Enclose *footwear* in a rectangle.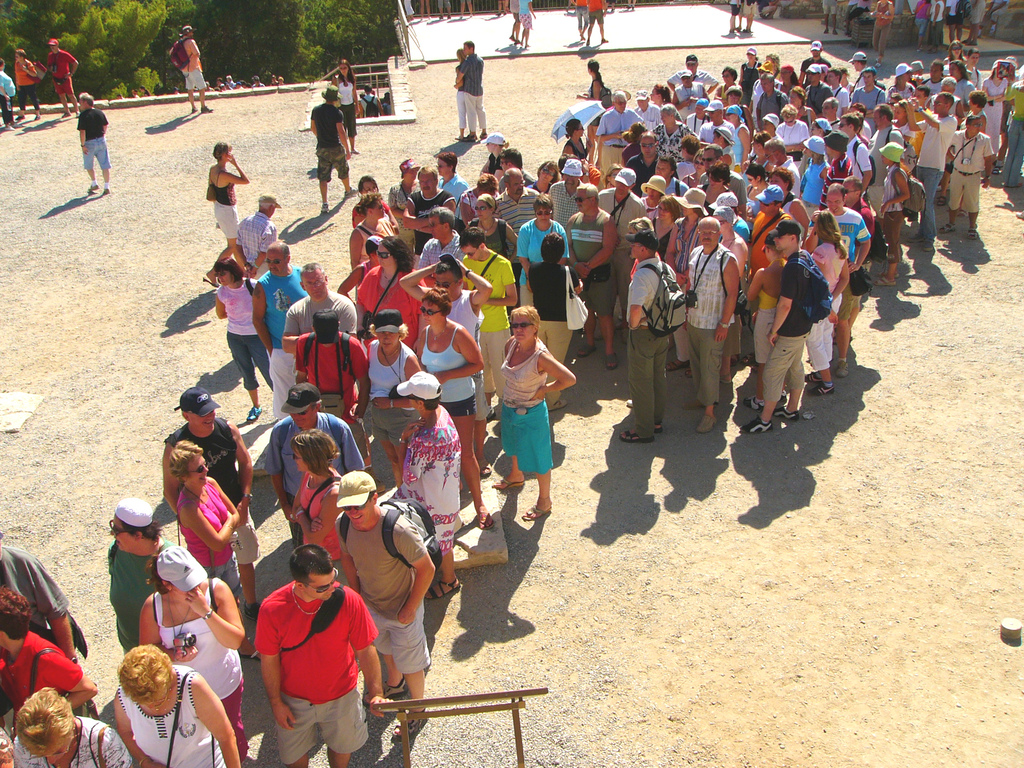
bbox=(490, 476, 524, 490).
